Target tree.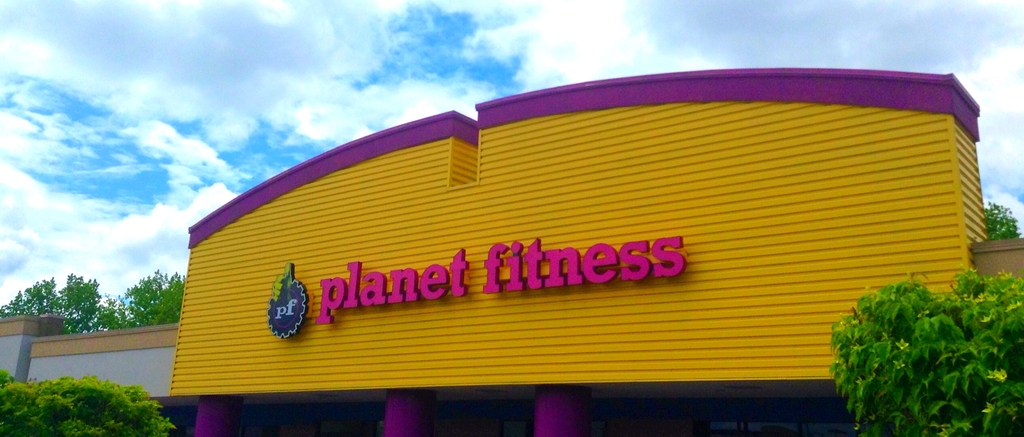
Target region: Rect(36, 271, 106, 343).
